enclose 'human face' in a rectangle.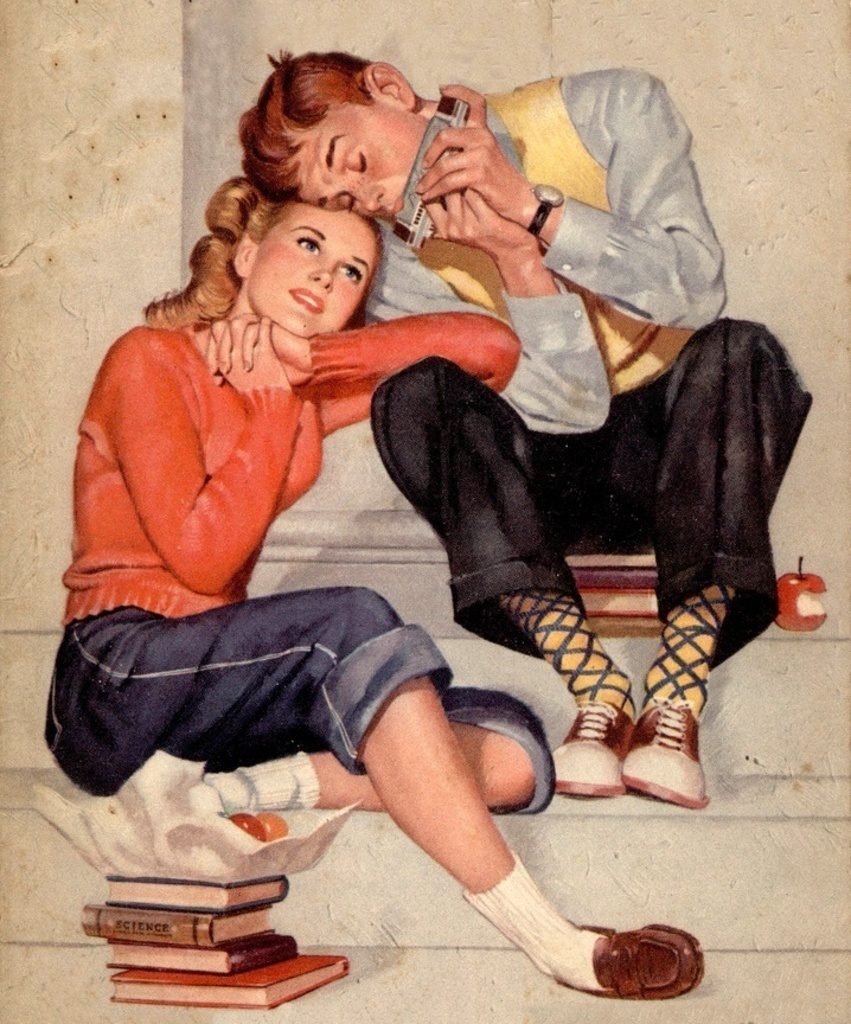
[left=284, top=102, right=431, bottom=231].
